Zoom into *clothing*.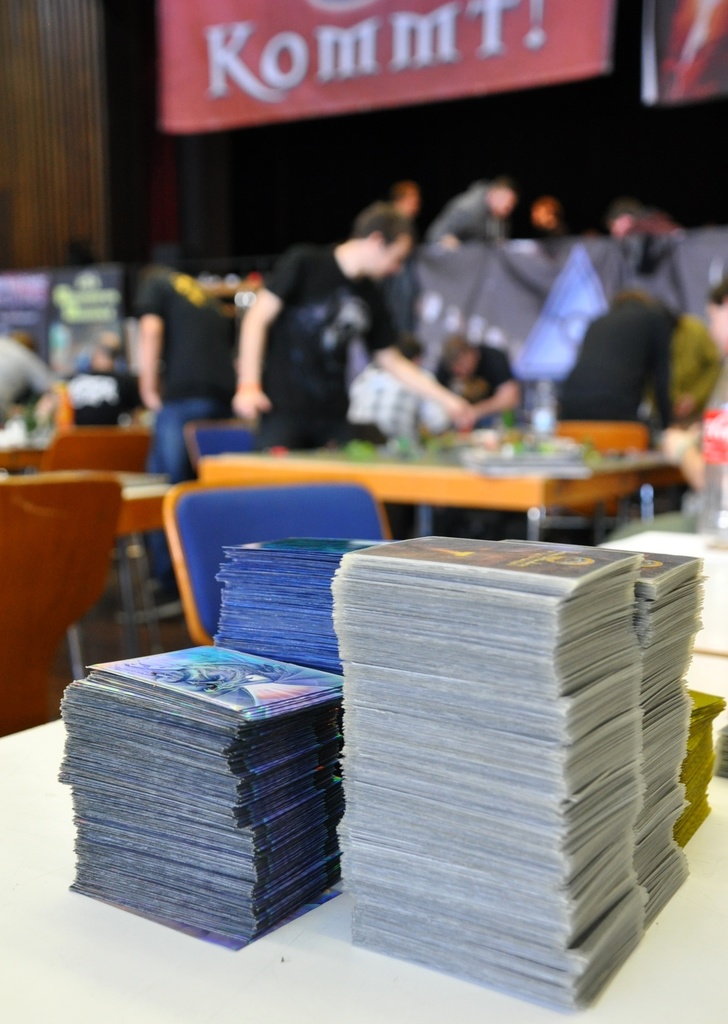
Zoom target: <bbox>347, 365, 453, 435</bbox>.
